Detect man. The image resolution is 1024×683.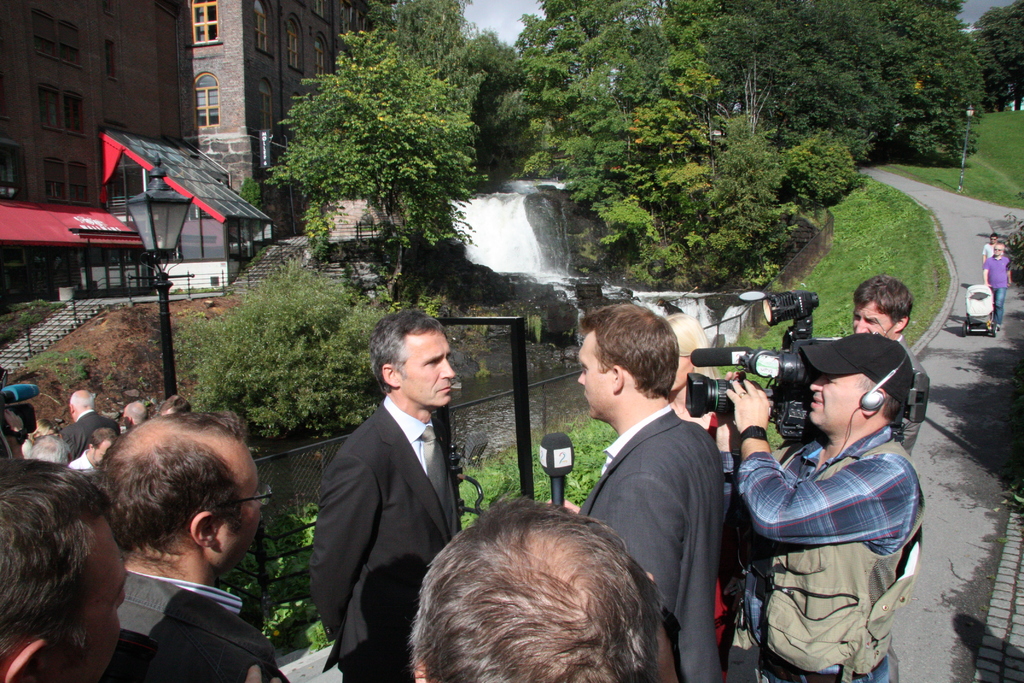
(715, 333, 926, 682).
